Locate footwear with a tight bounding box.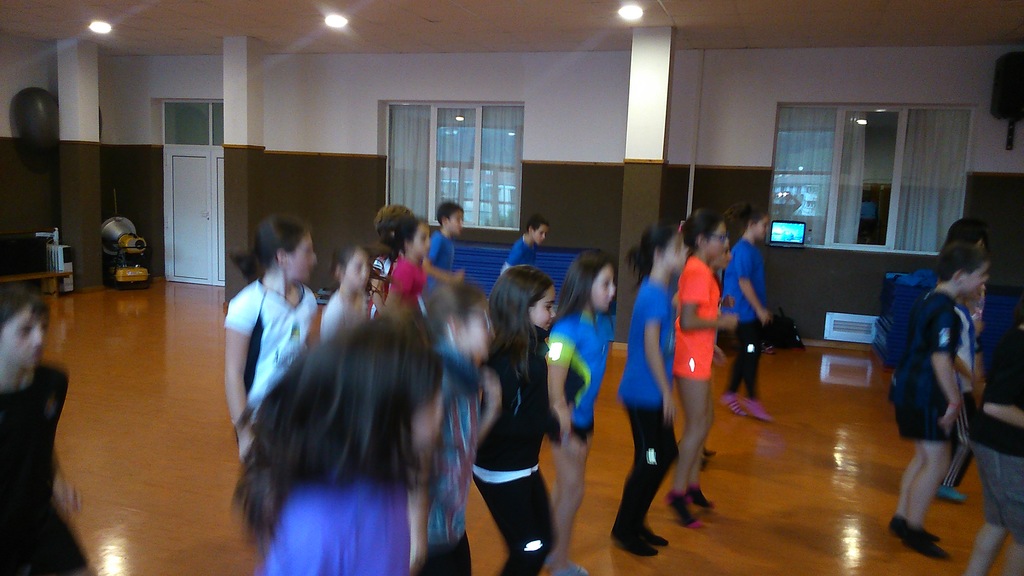
region(548, 563, 589, 575).
